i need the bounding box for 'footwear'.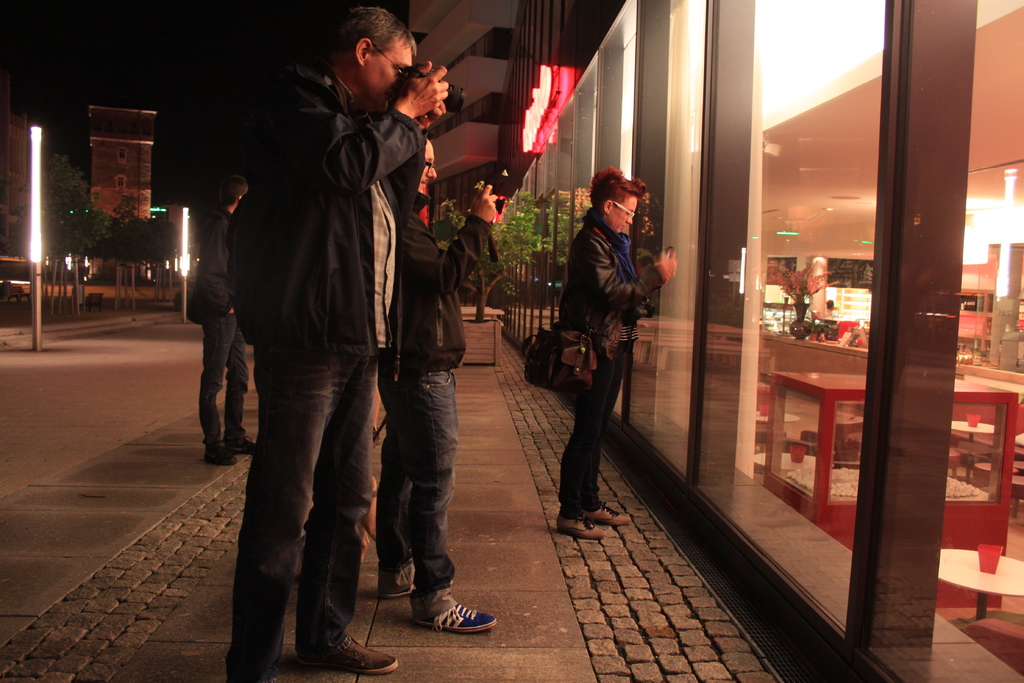
Here it is: <region>554, 513, 609, 539</region>.
